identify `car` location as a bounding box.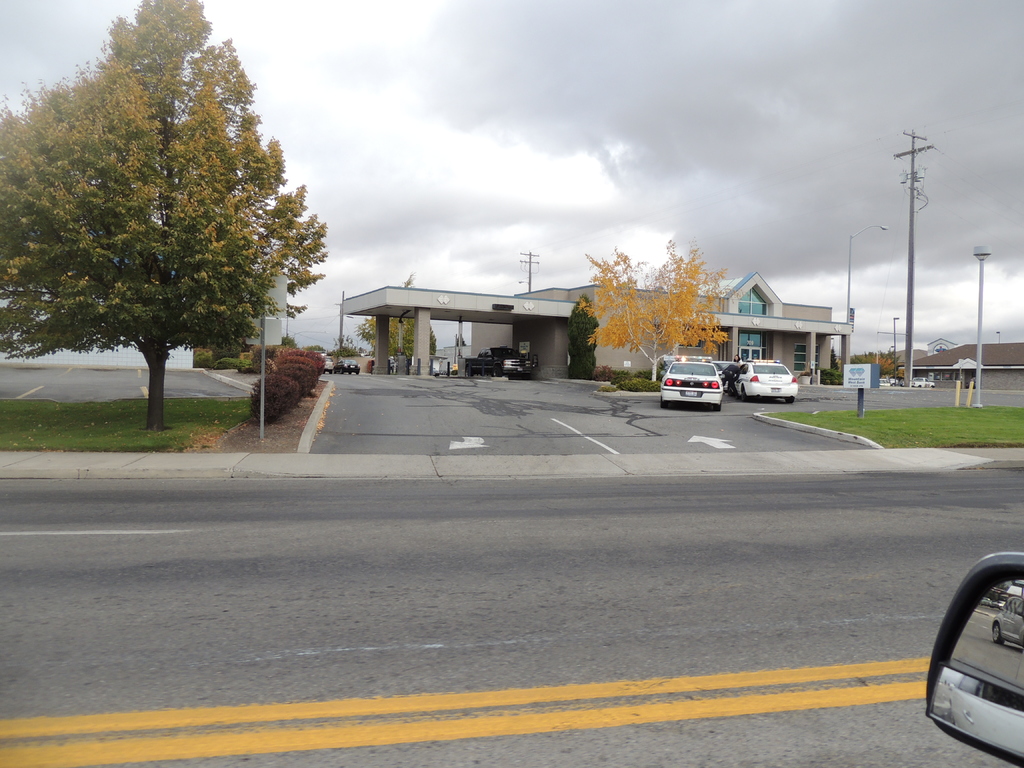
334, 360, 360, 372.
